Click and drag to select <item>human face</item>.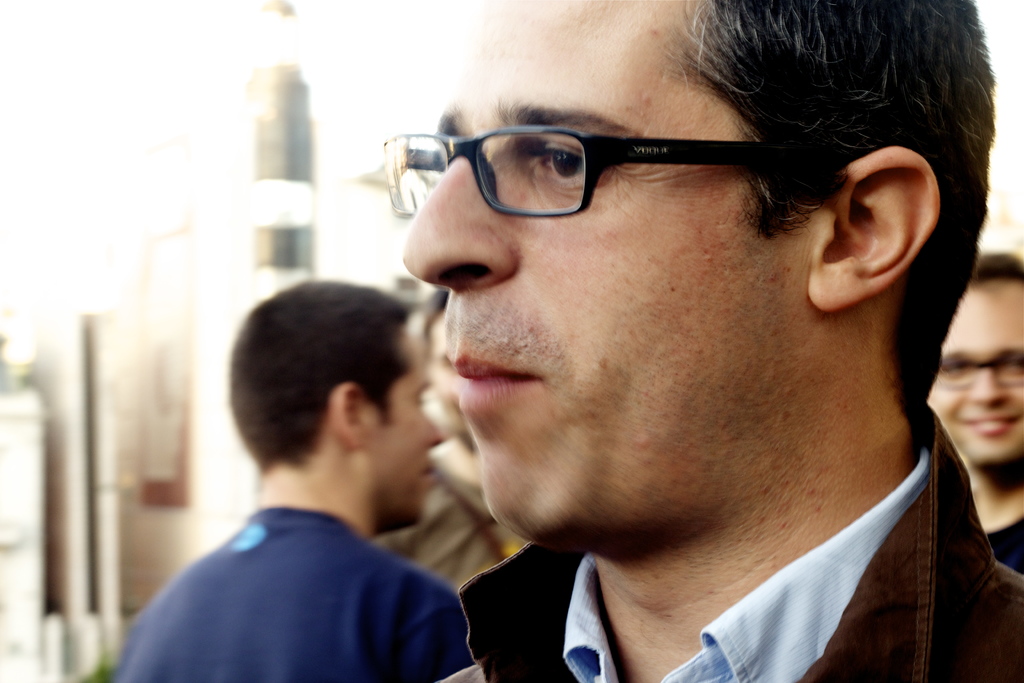
Selection: (x1=925, y1=281, x2=1023, y2=460).
